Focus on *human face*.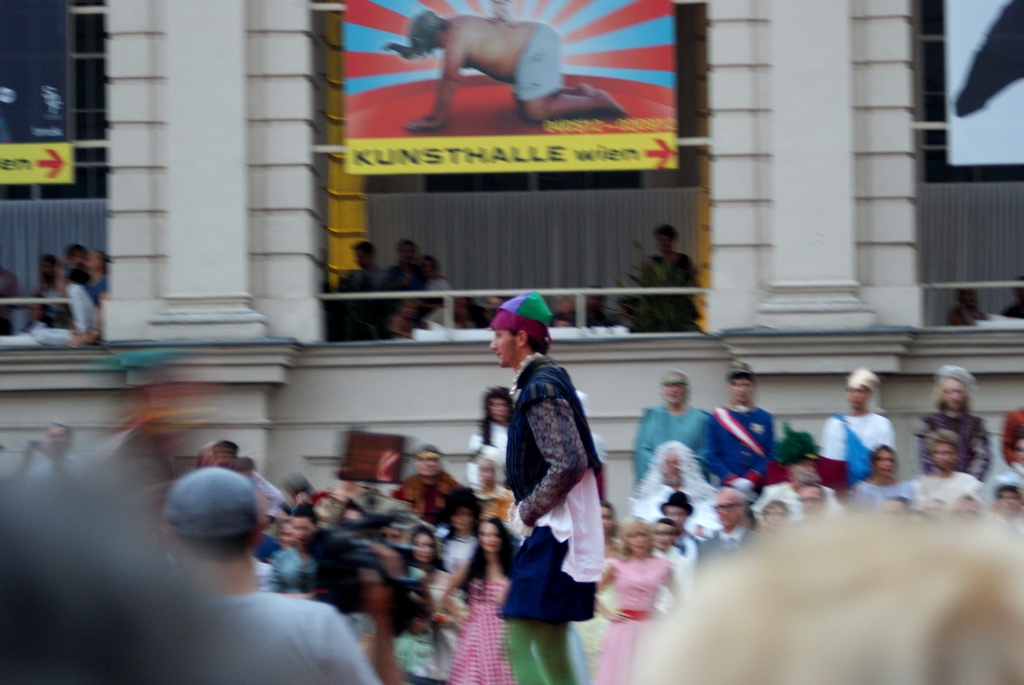
Focused at 477/463/494/487.
